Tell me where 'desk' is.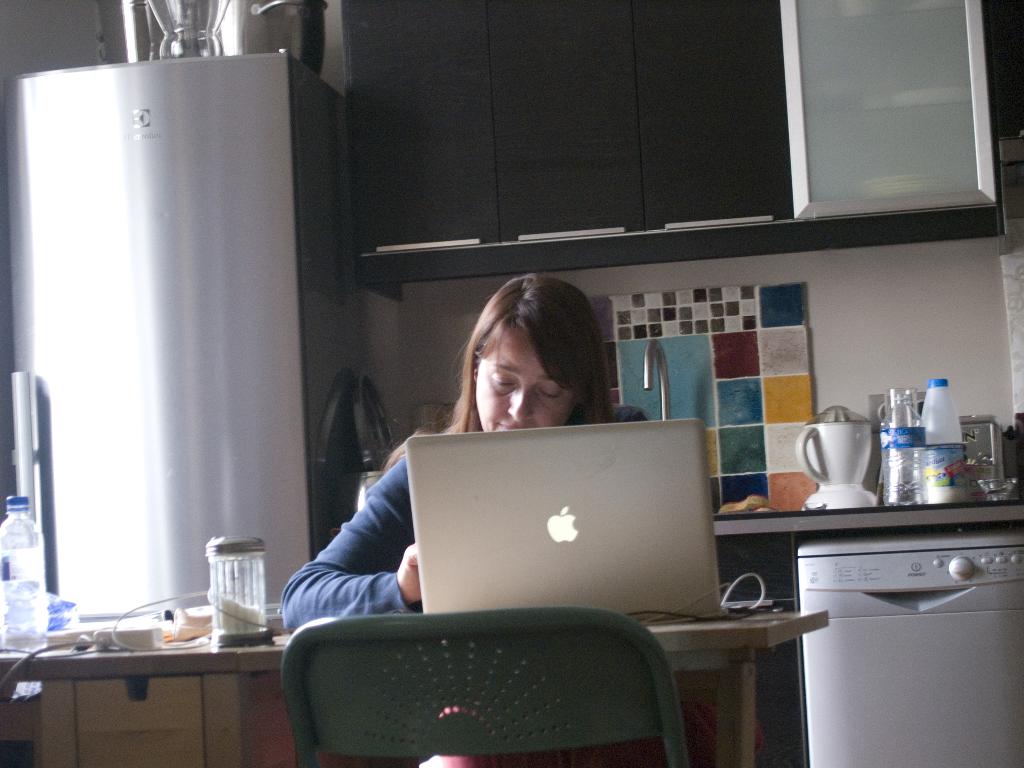
'desk' is at <bbox>0, 606, 833, 767</bbox>.
